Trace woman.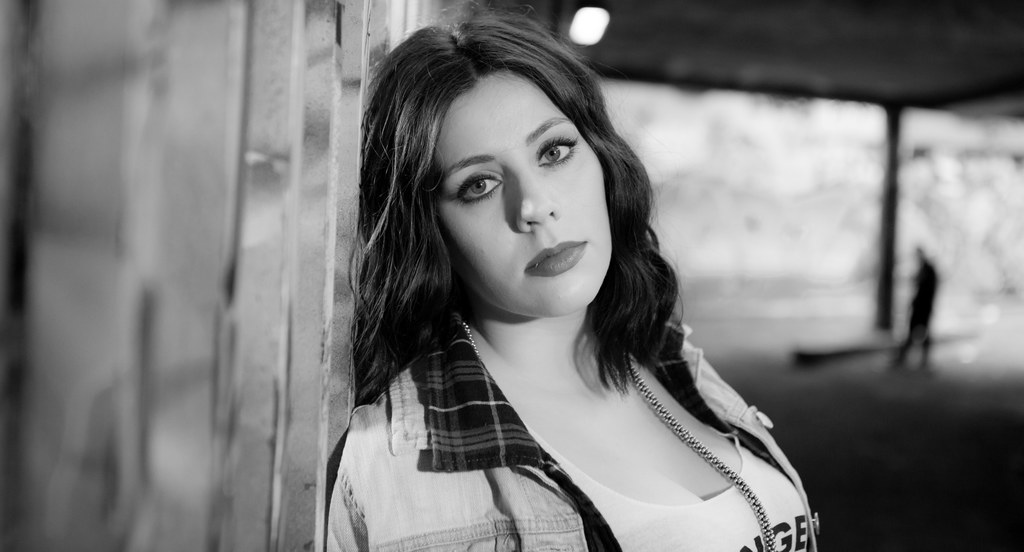
Traced to bbox=(316, 14, 821, 551).
